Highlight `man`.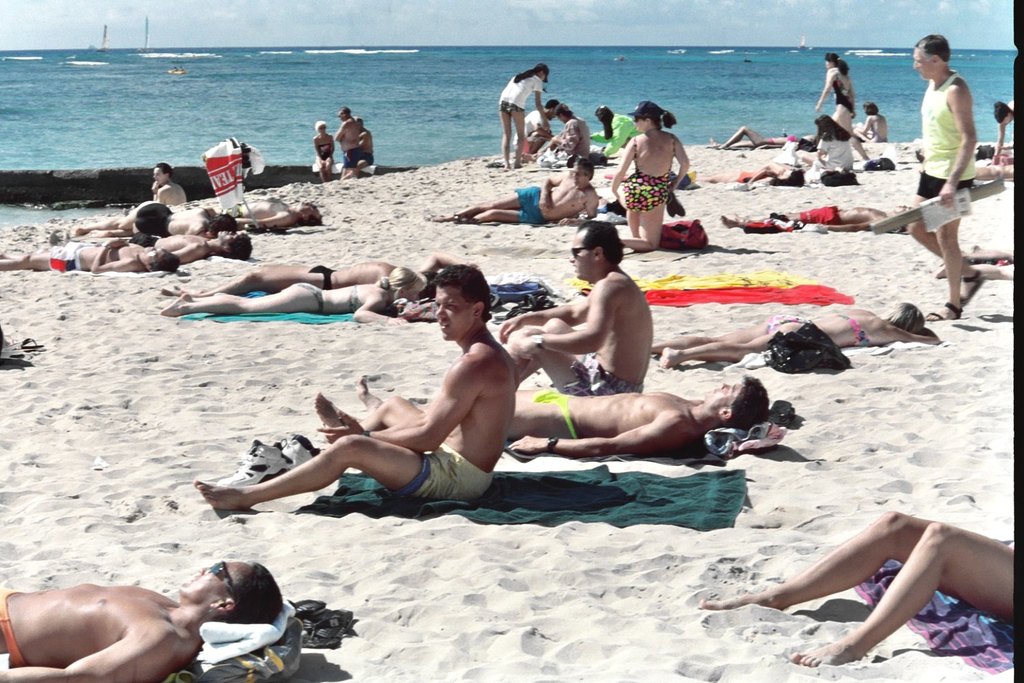
Highlighted region: 223:193:325:225.
